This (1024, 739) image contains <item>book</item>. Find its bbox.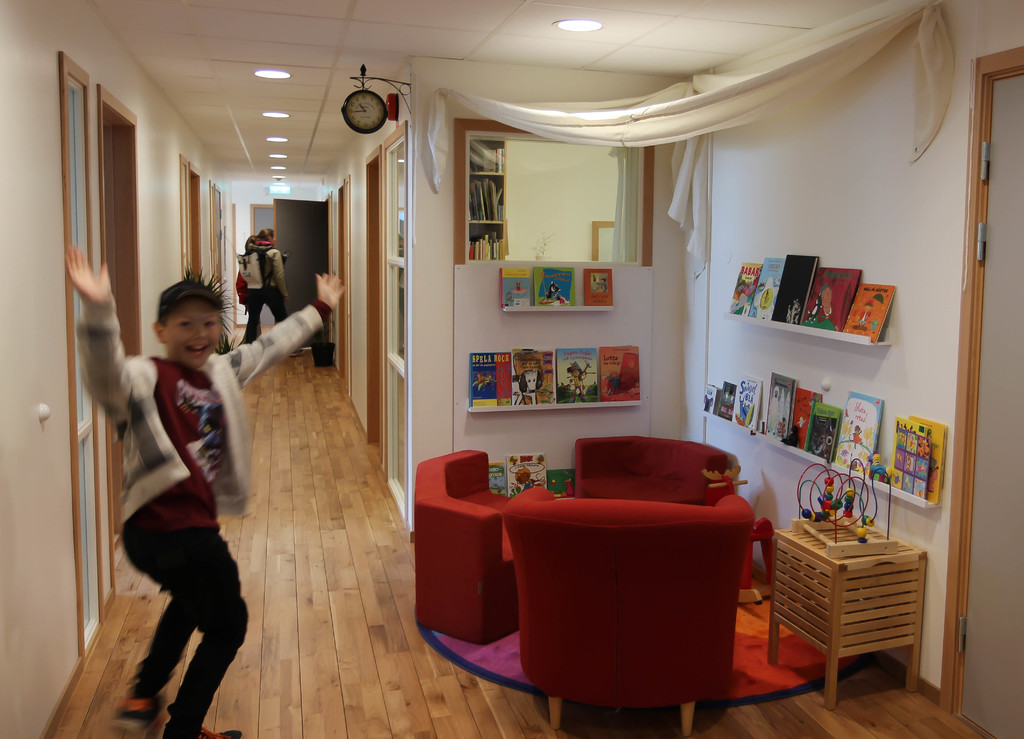
region(547, 467, 573, 498).
